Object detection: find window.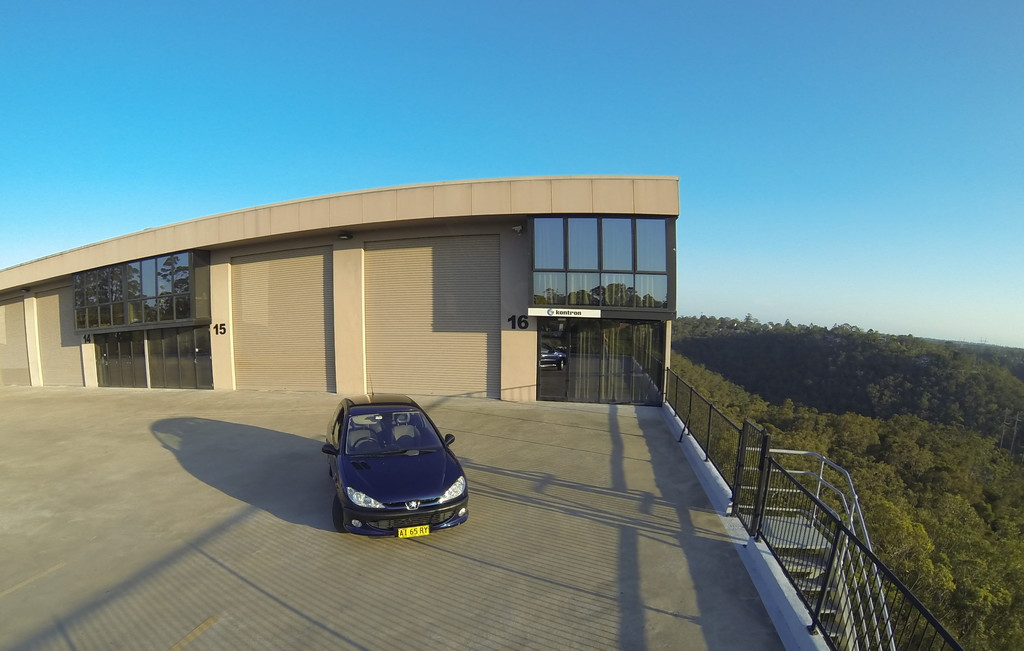
(511, 205, 682, 334).
